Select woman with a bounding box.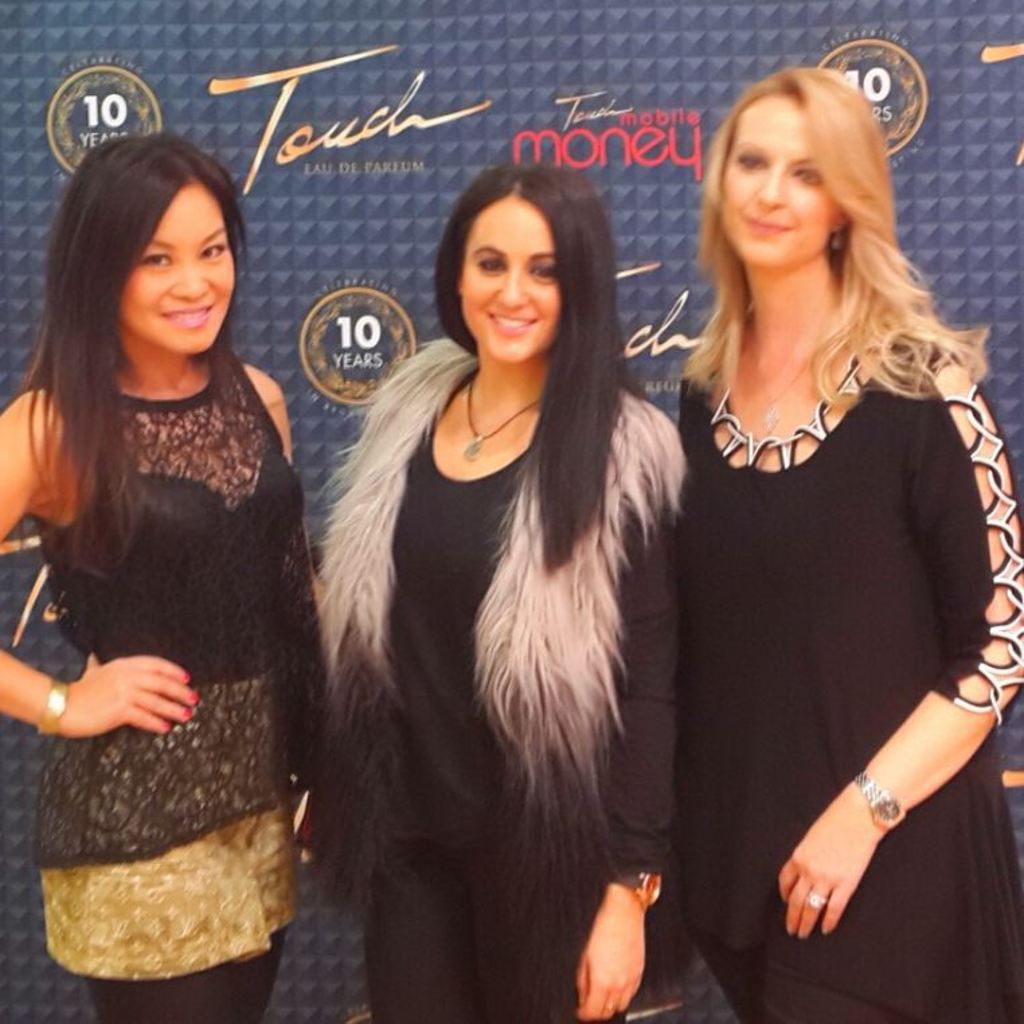
bbox=(301, 161, 695, 1023).
